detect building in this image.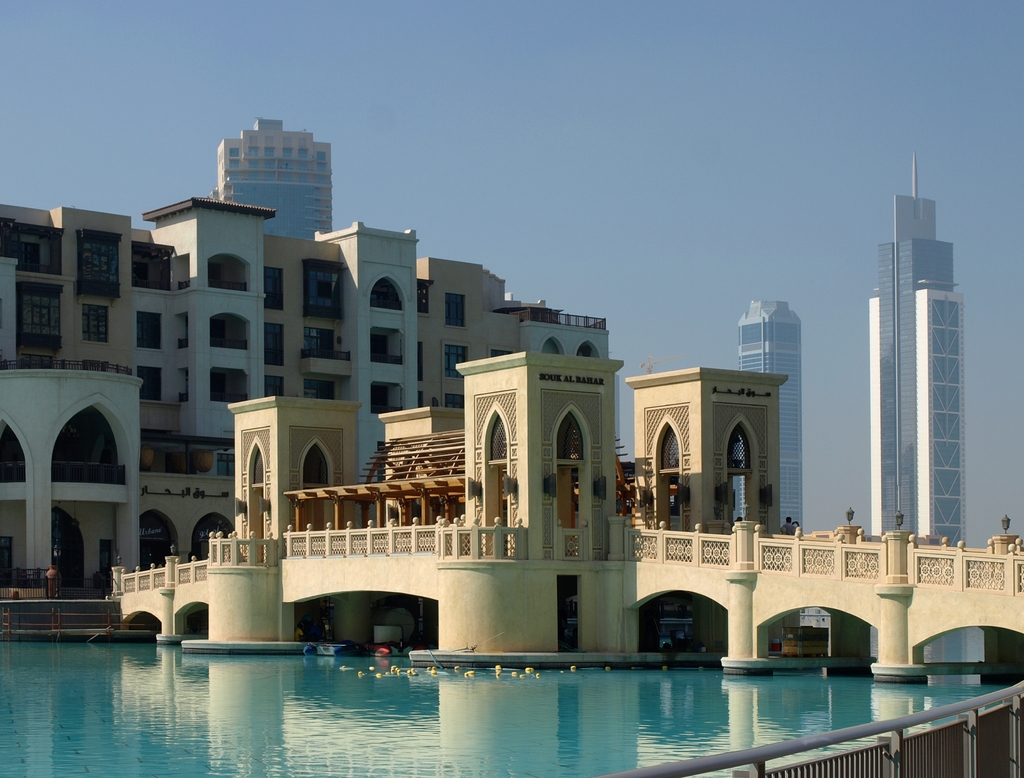
Detection: [212,116,339,396].
